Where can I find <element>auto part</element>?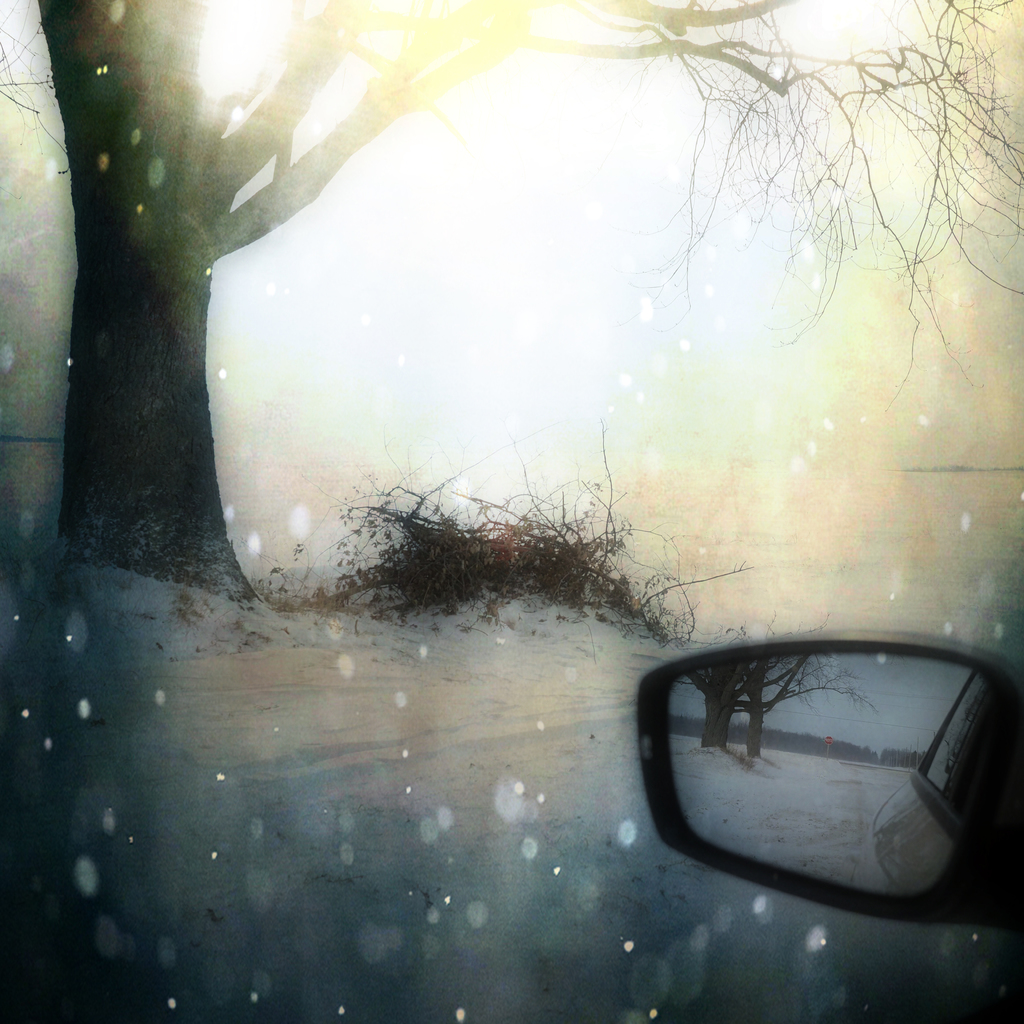
You can find it at (left=638, top=623, right=1023, bottom=859).
